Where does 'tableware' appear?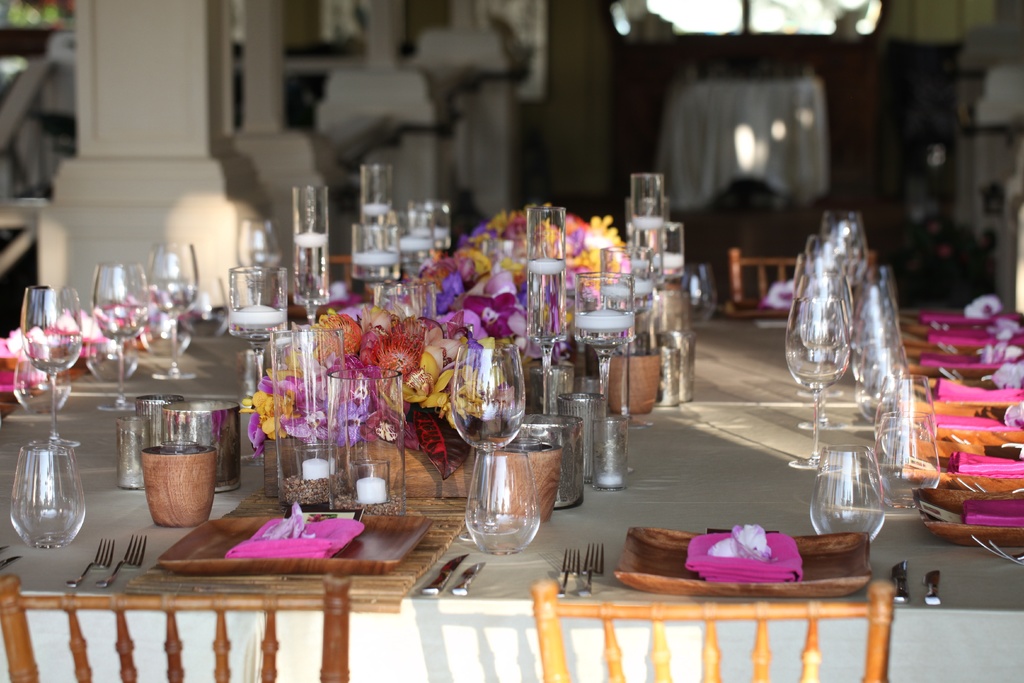
Appears at 178,272,227,341.
